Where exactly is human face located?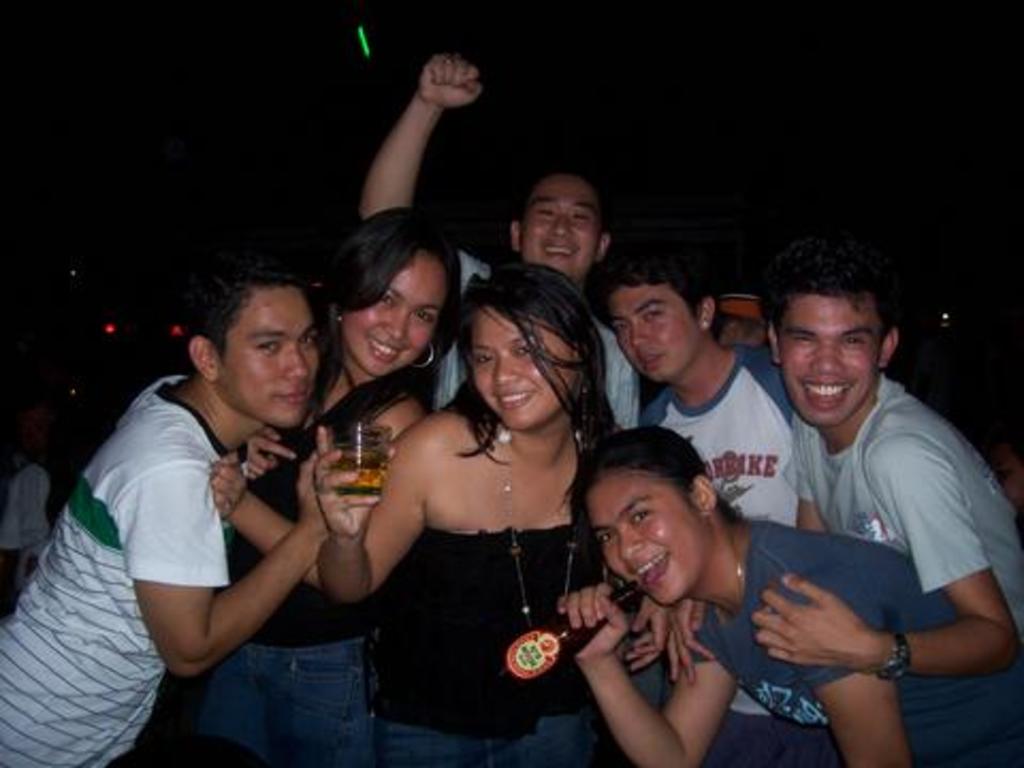
Its bounding box is 209, 286, 320, 435.
